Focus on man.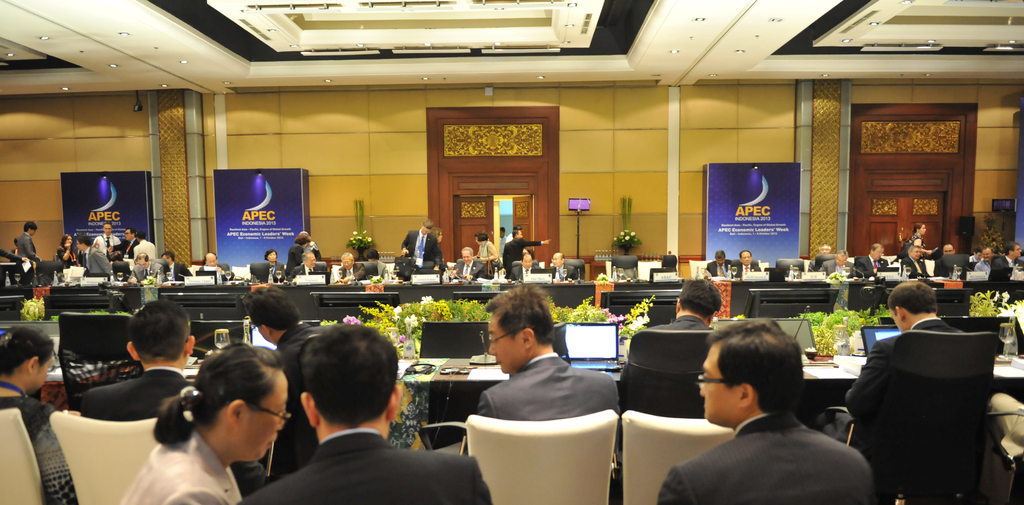
Focused at 157, 245, 191, 283.
